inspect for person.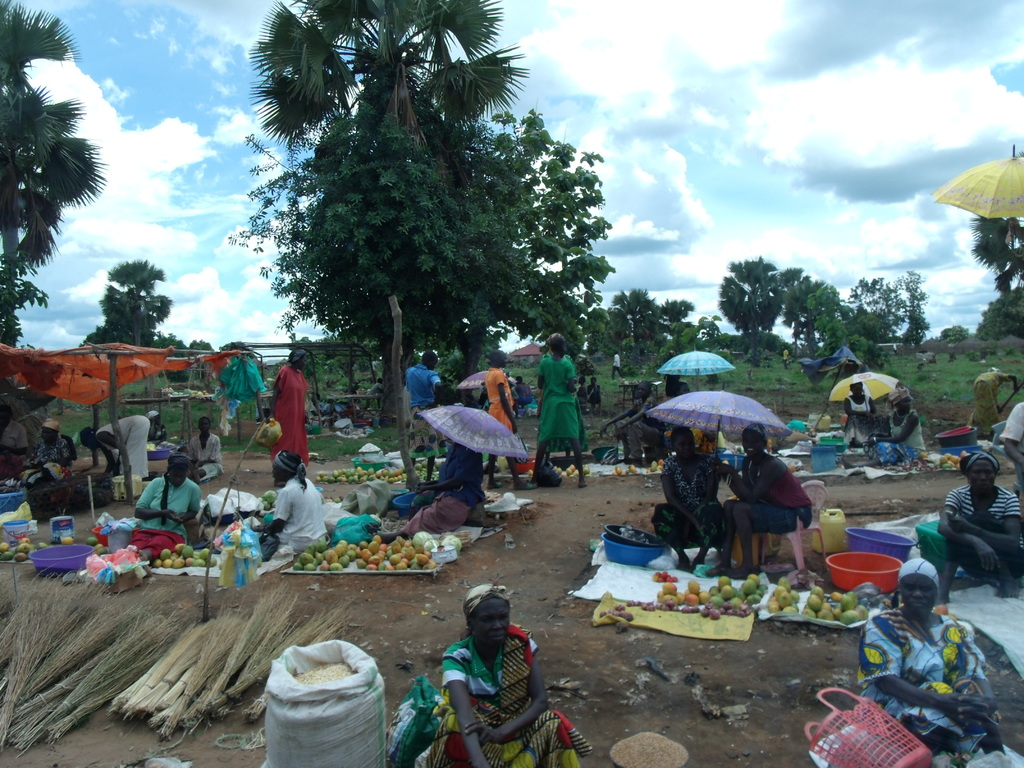
Inspection: <region>404, 348, 451, 490</region>.
